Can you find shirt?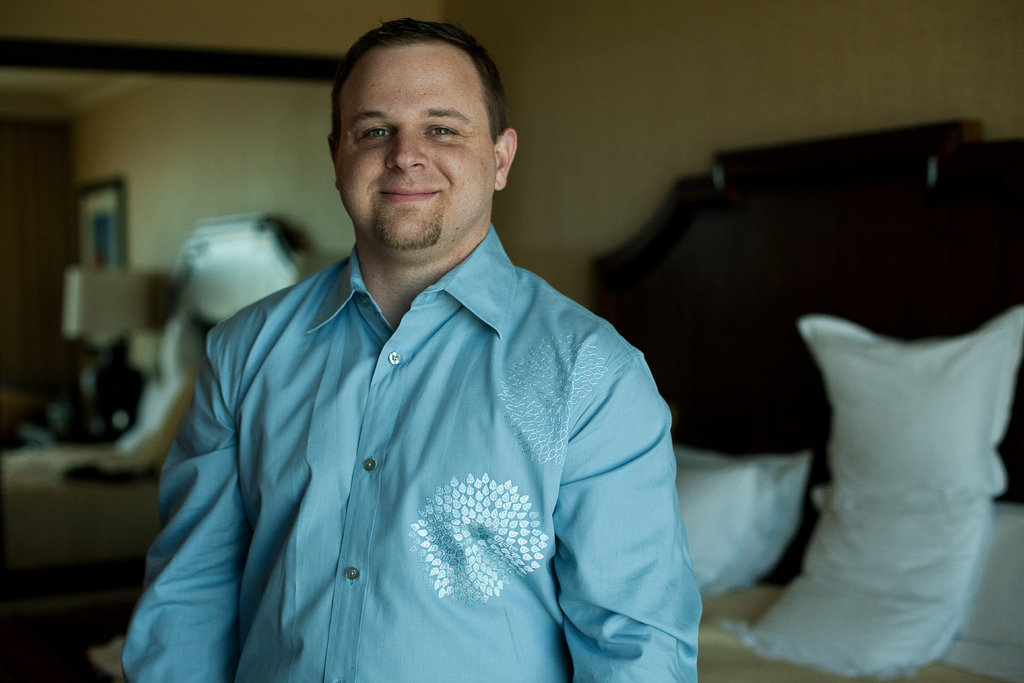
Yes, bounding box: locate(116, 223, 703, 682).
